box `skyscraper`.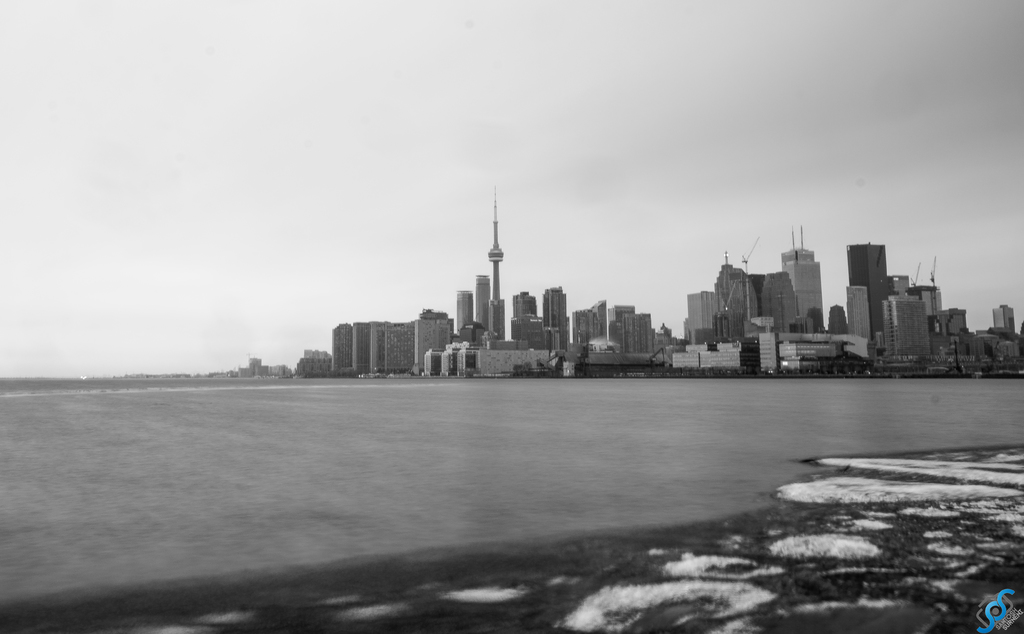
rect(543, 281, 566, 365).
